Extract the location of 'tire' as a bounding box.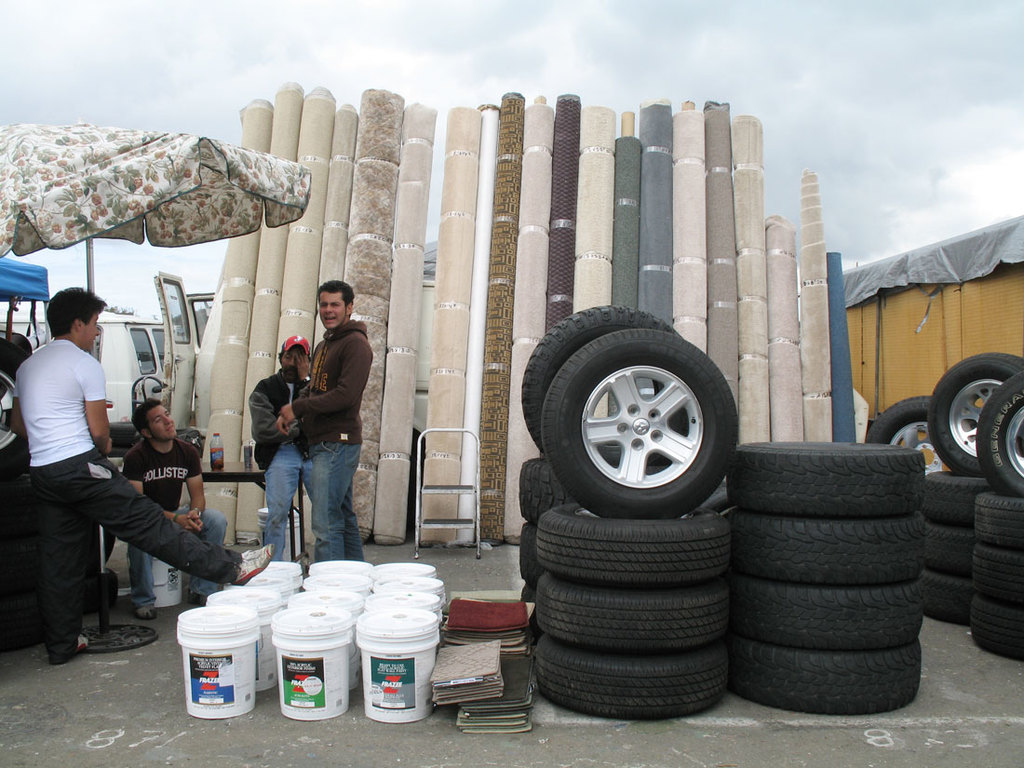
x1=865, y1=396, x2=952, y2=478.
